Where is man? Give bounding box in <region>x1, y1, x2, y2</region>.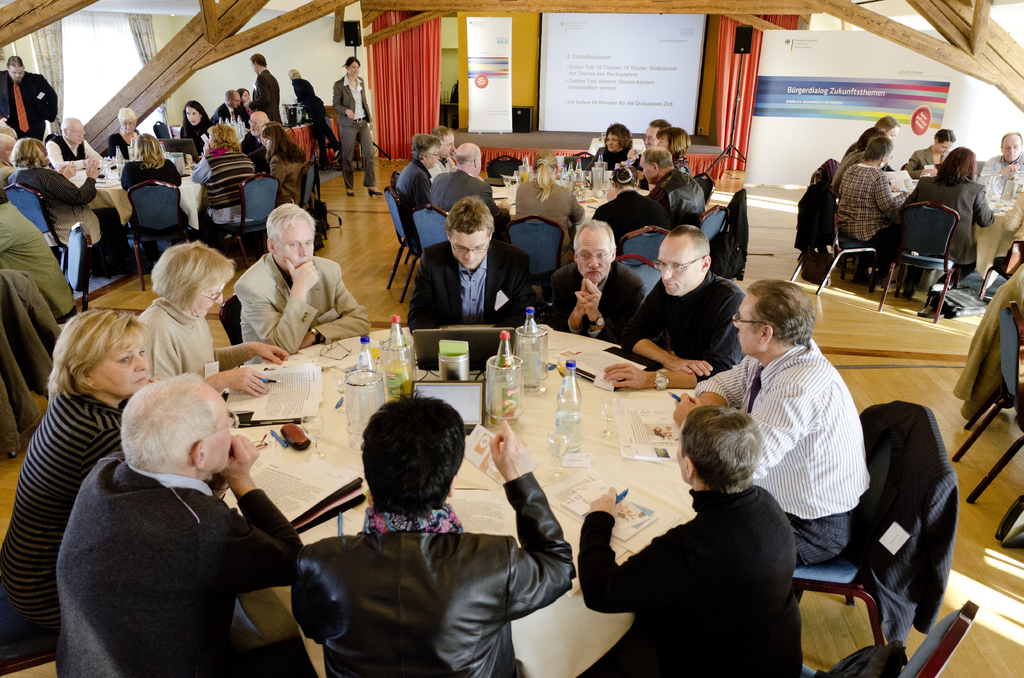
<region>612, 120, 672, 168</region>.
